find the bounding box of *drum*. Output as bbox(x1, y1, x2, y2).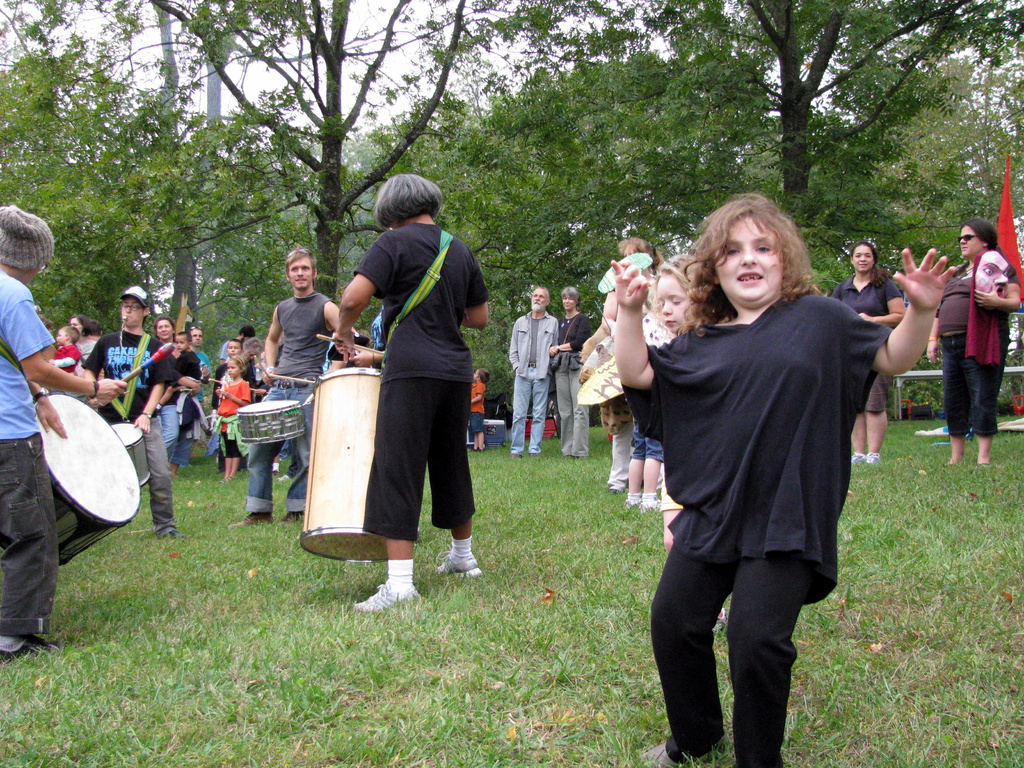
bbox(237, 400, 307, 445).
